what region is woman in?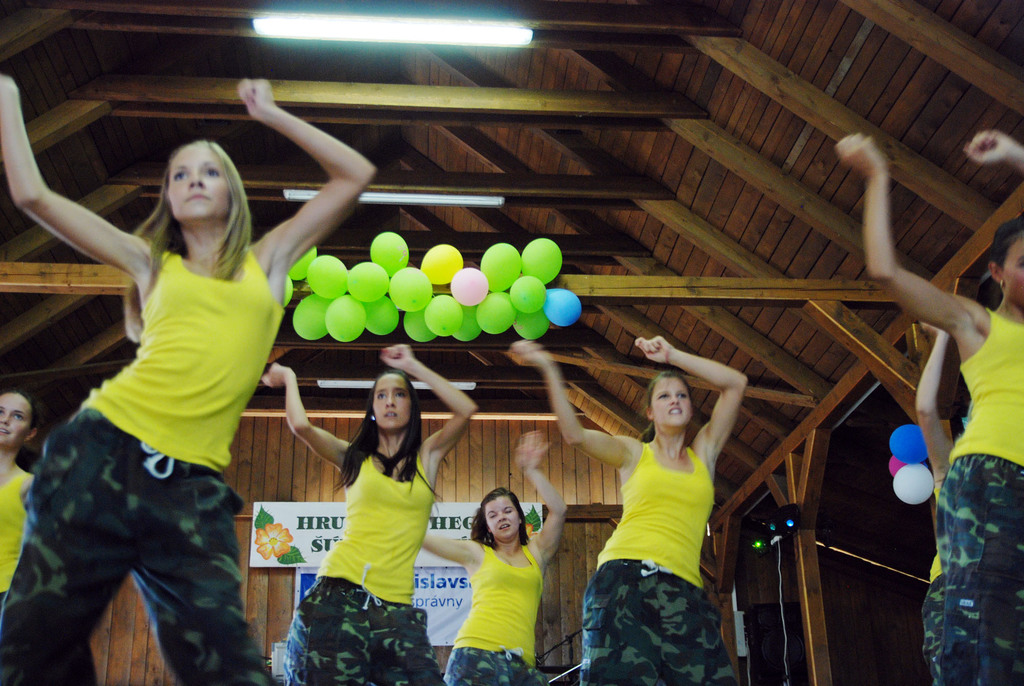
x1=0 y1=74 x2=383 y2=685.
